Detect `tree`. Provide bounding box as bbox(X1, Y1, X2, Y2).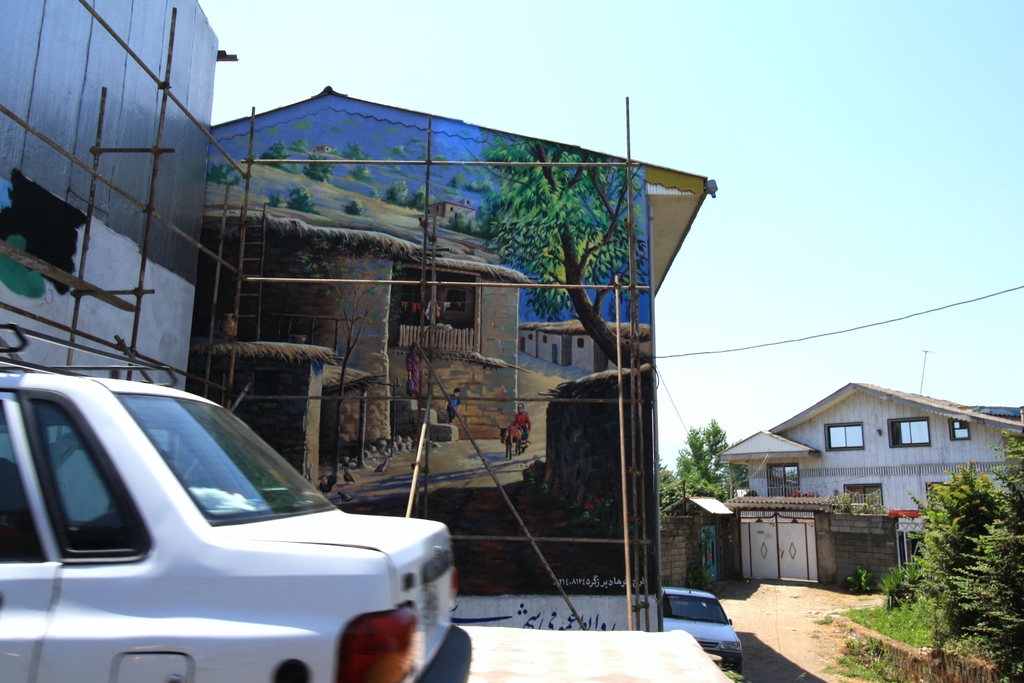
bbox(952, 432, 1023, 649).
